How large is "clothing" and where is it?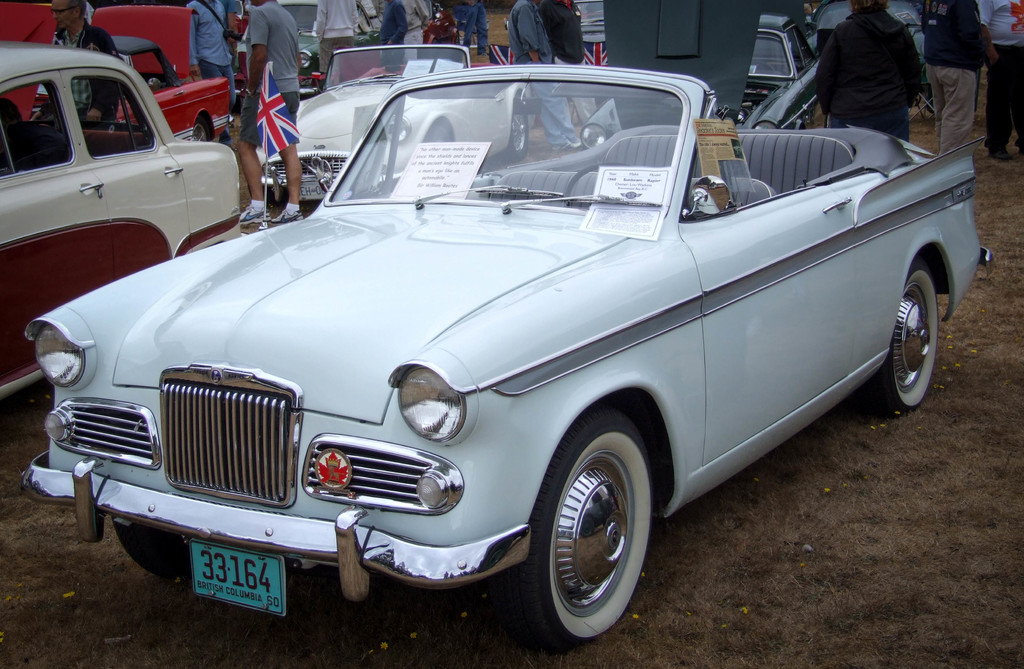
Bounding box: box(436, 8, 483, 58).
